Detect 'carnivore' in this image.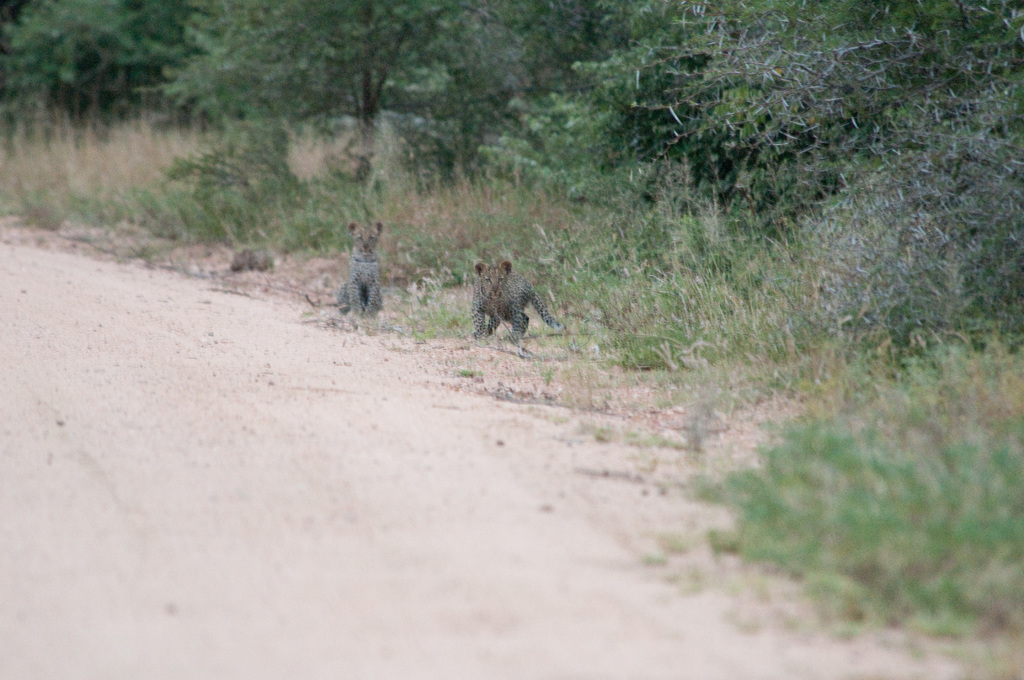
Detection: x1=334, y1=216, x2=385, y2=316.
